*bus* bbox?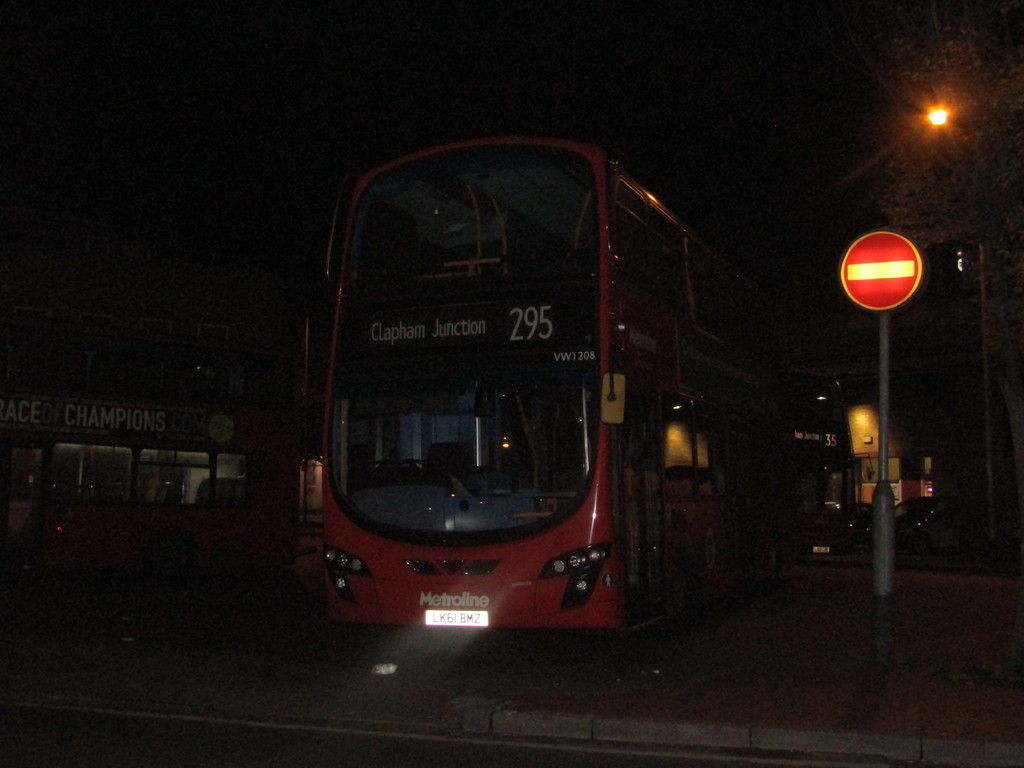
bbox=[0, 387, 275, 561]
